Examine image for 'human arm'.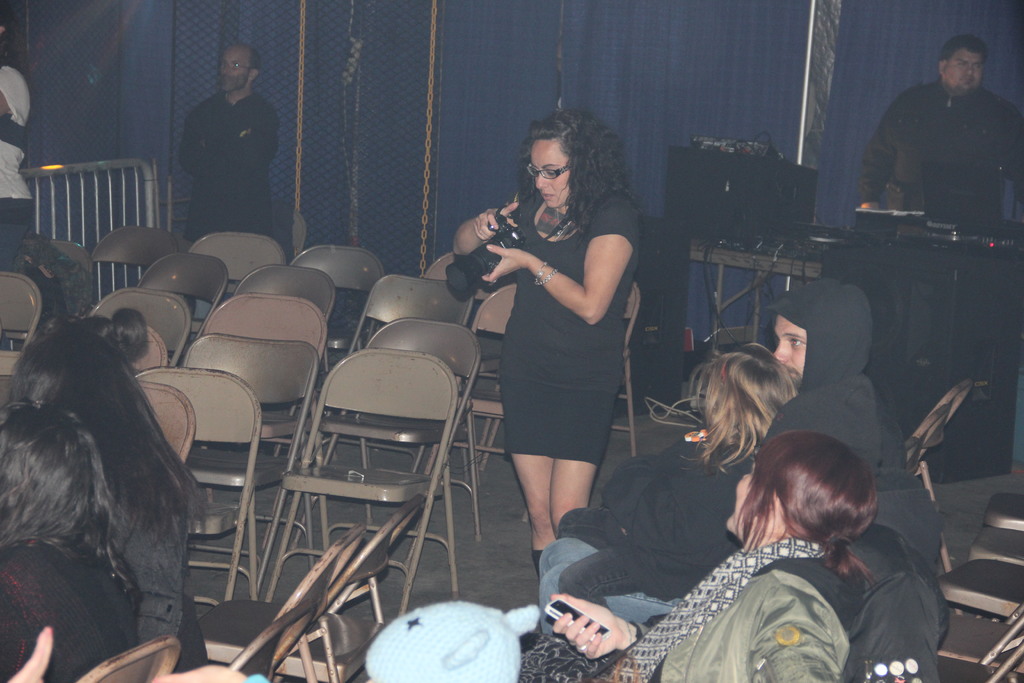
Examination result: 554 587 650 661.
